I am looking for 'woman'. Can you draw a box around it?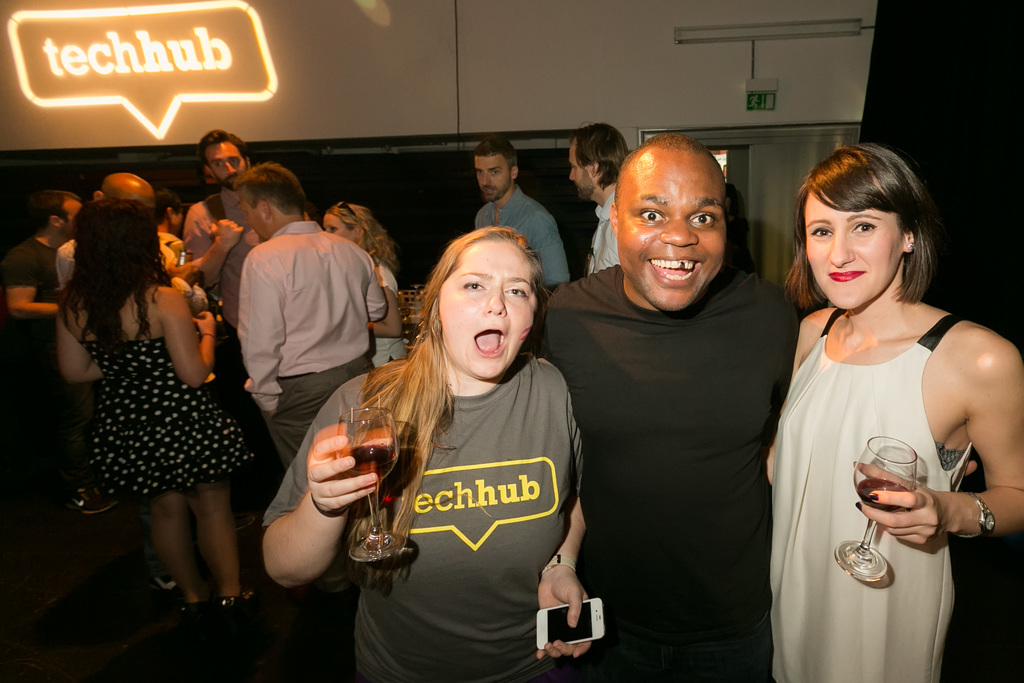
Sure, the bounding box is bbox=(328, 197, 598, 670).
